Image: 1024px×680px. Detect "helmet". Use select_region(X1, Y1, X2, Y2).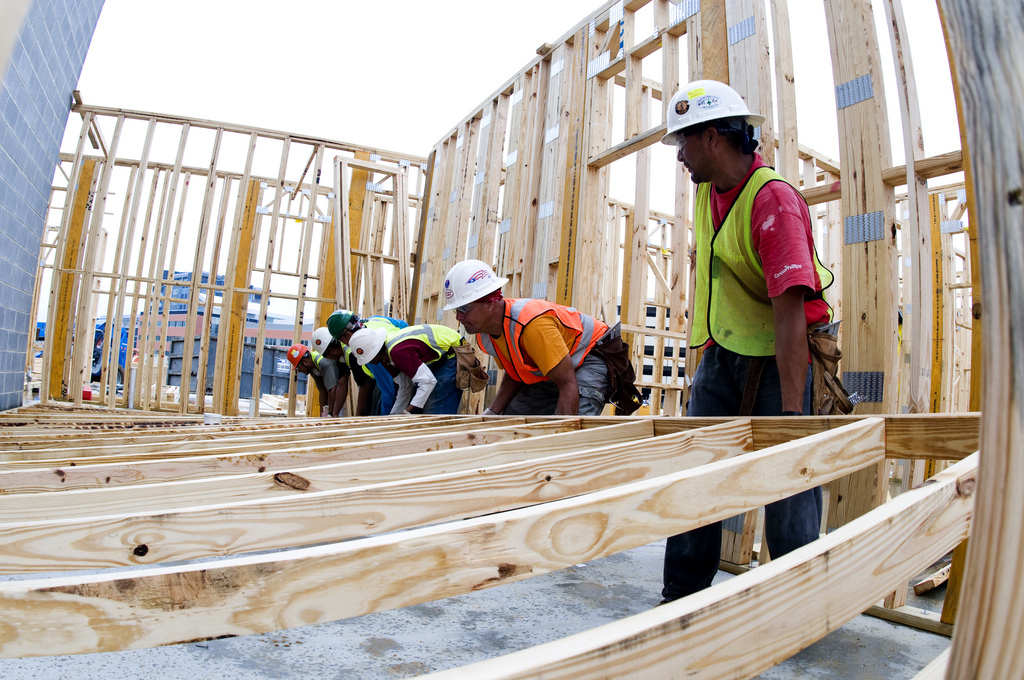
select_region(437, 255, 510, 315).
